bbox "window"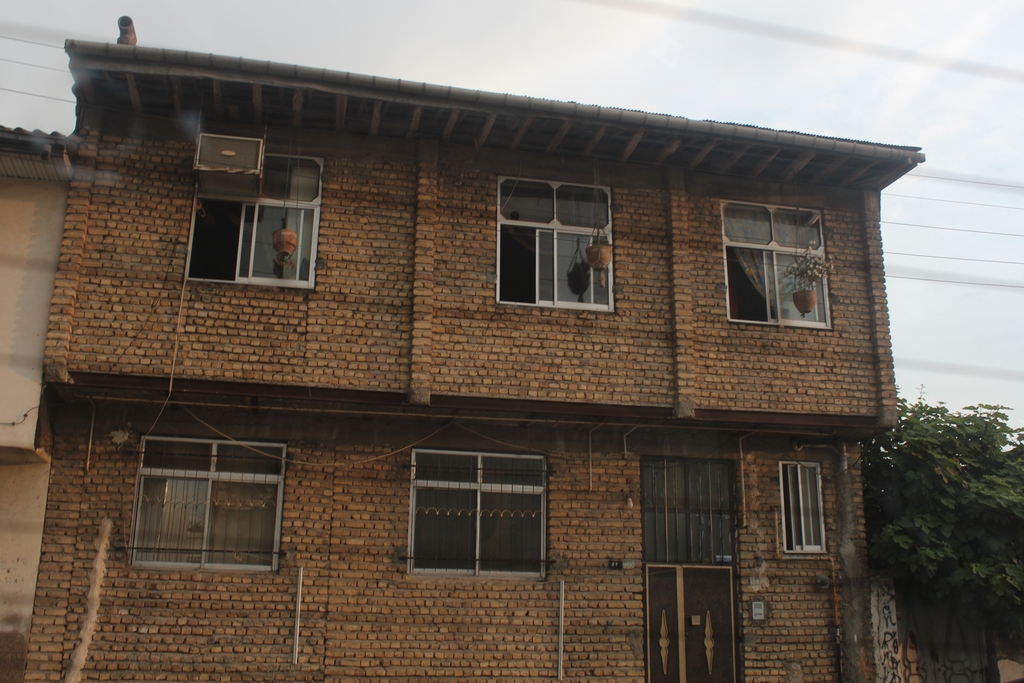
184, 149, 321, 288
